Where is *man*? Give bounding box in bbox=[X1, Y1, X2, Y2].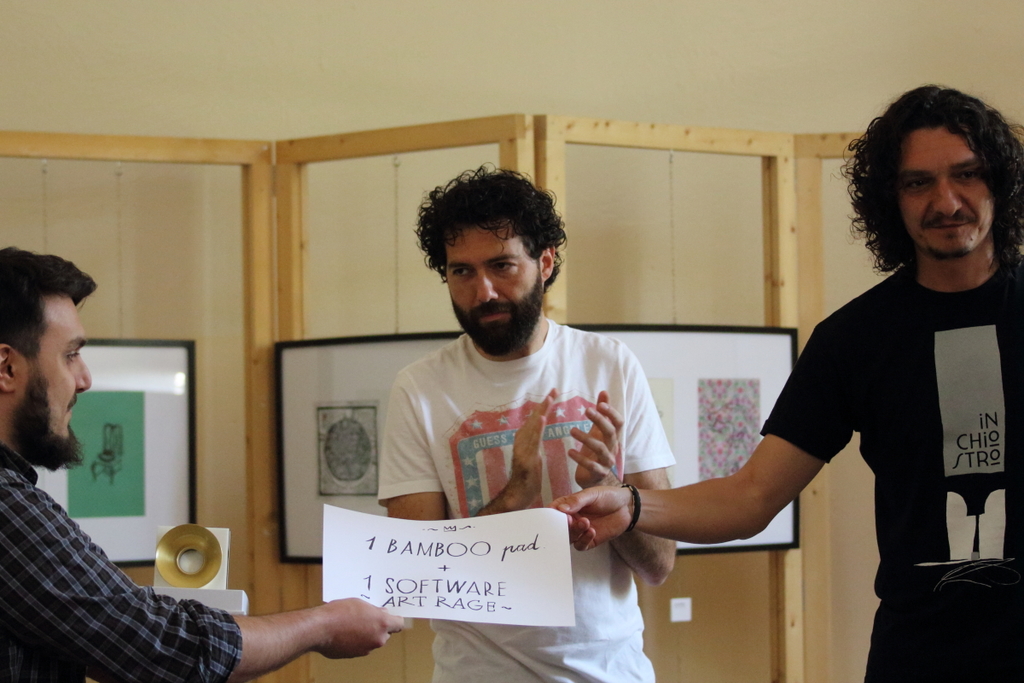
bbox=[372, 147, 711, 680].
